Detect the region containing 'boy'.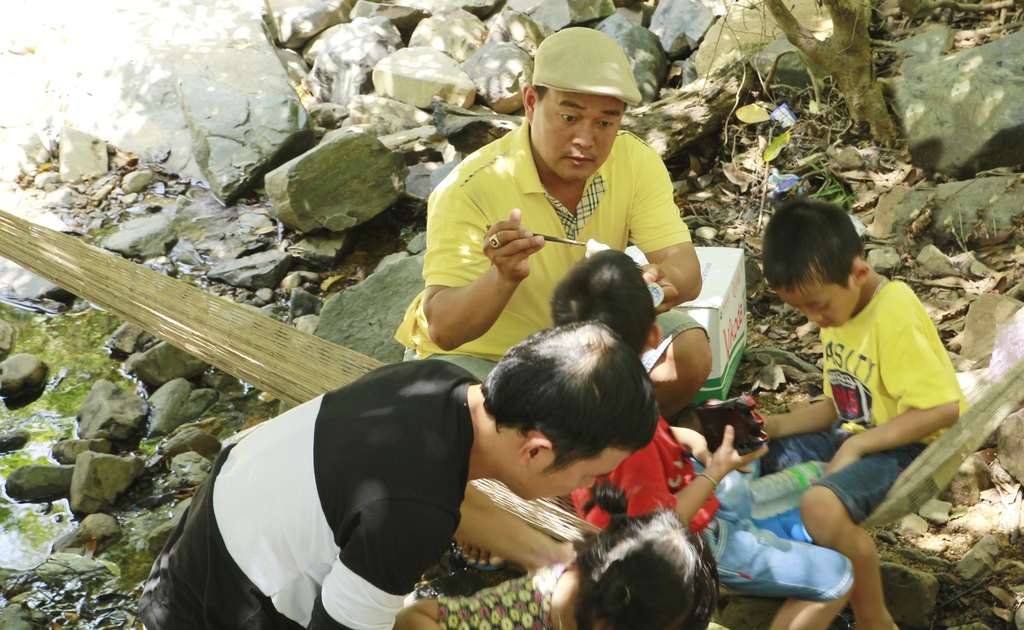
742, 184, 967, 629.
